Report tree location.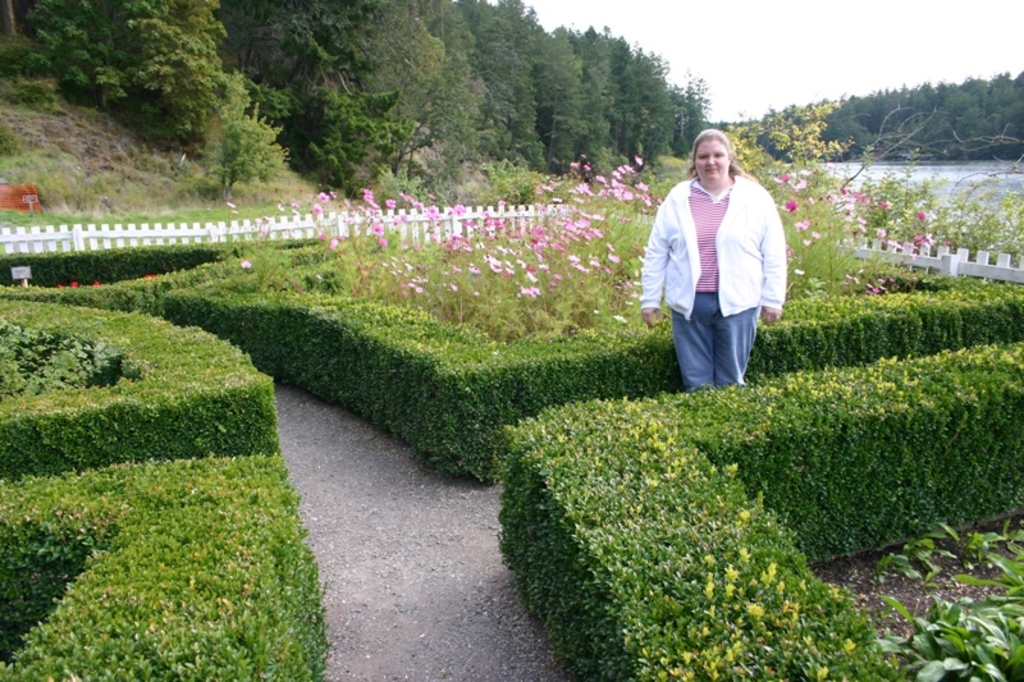
Report: left=527, top=26, right=581, bottom=174.
